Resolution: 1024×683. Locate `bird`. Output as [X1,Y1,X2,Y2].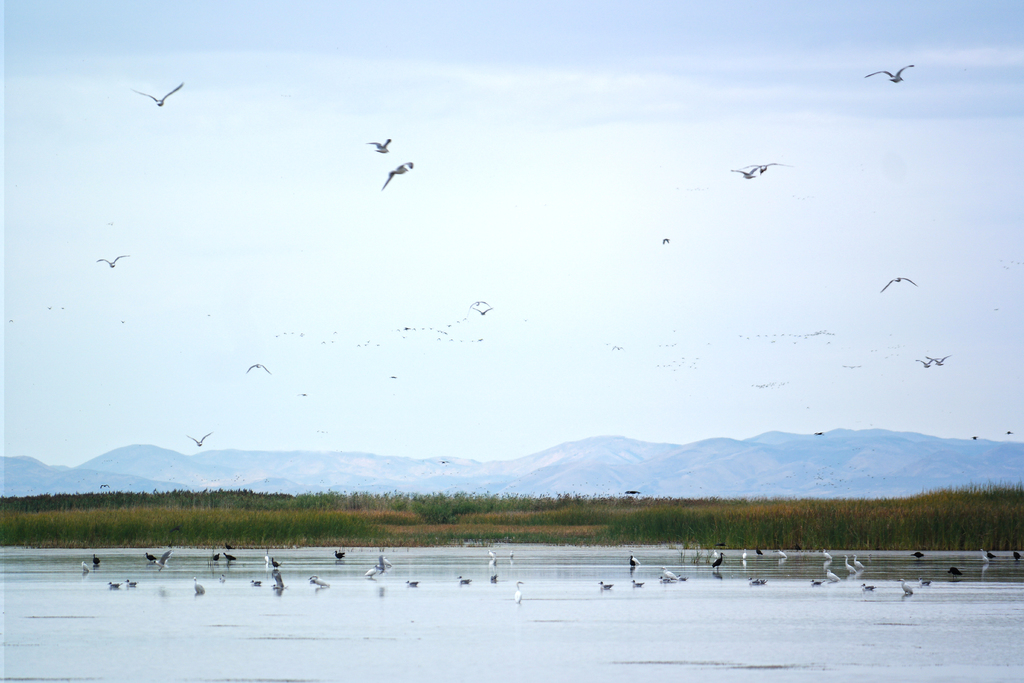
[913,358,931,370].
